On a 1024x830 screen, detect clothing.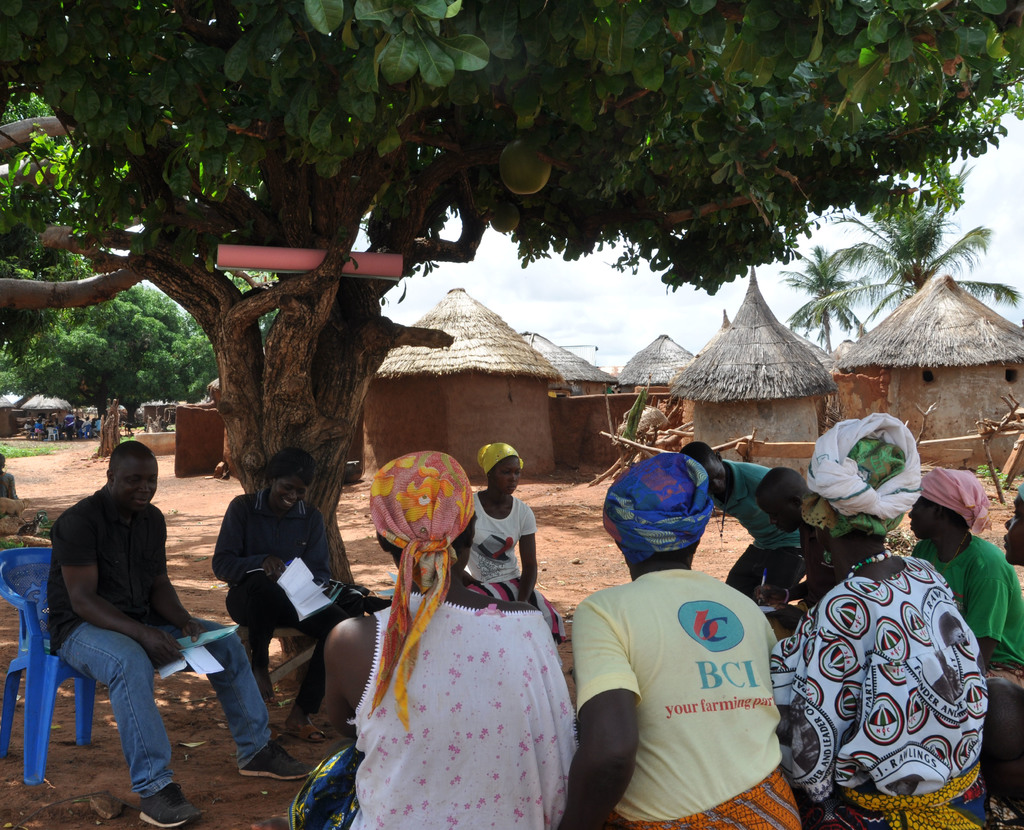
(x1=722, y1=454, x2=797, y2=603).
